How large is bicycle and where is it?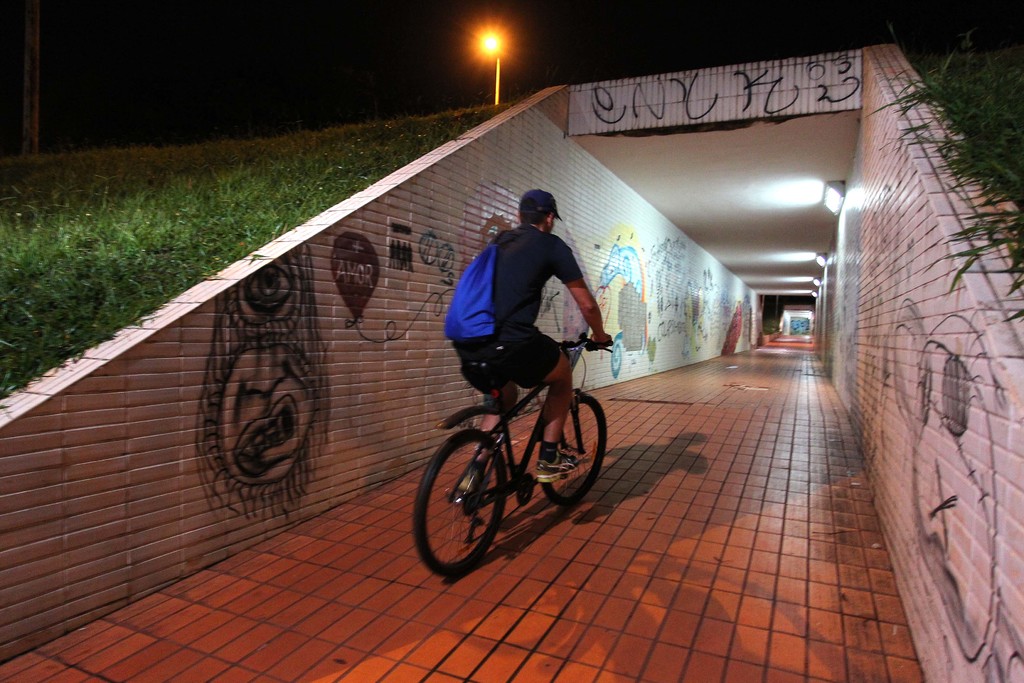
Bounding box: box(410, 324, 605, 572).
